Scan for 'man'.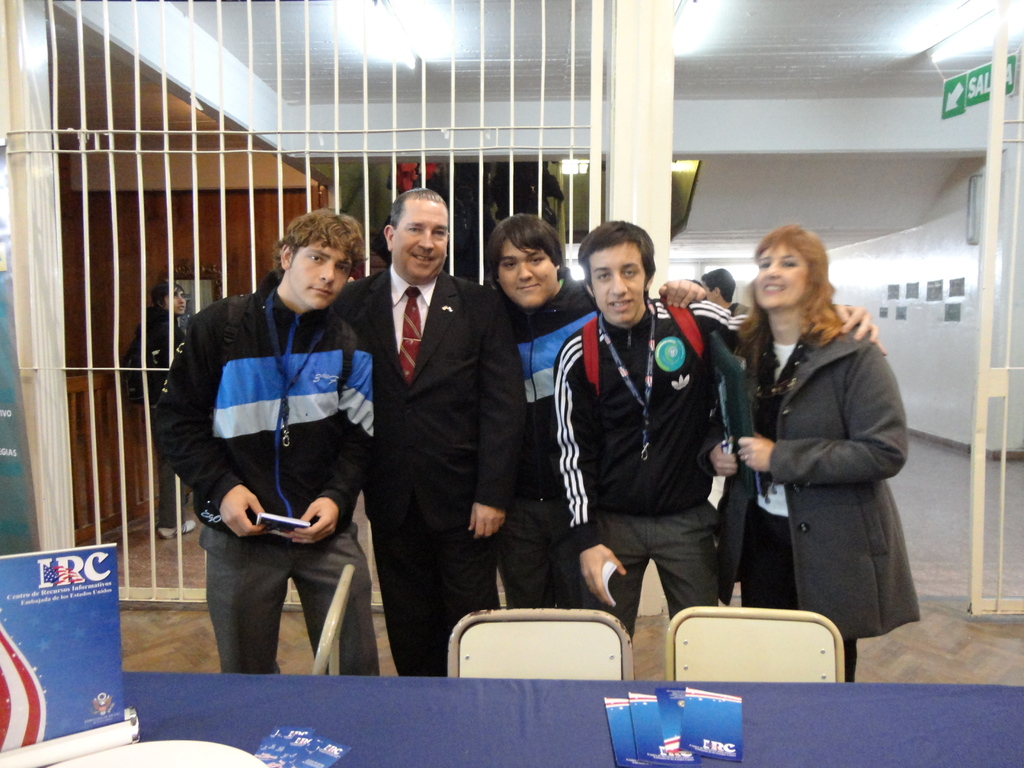
Scan result: [698, 268, 756, 357].
